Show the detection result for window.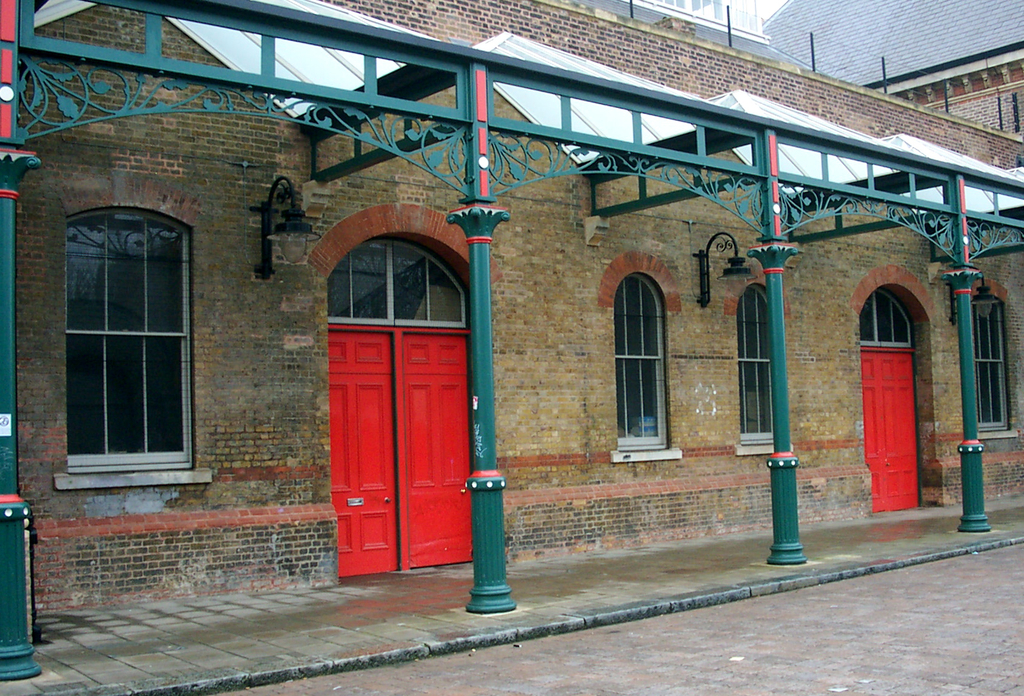
locate(721, 254, 797, 457).
